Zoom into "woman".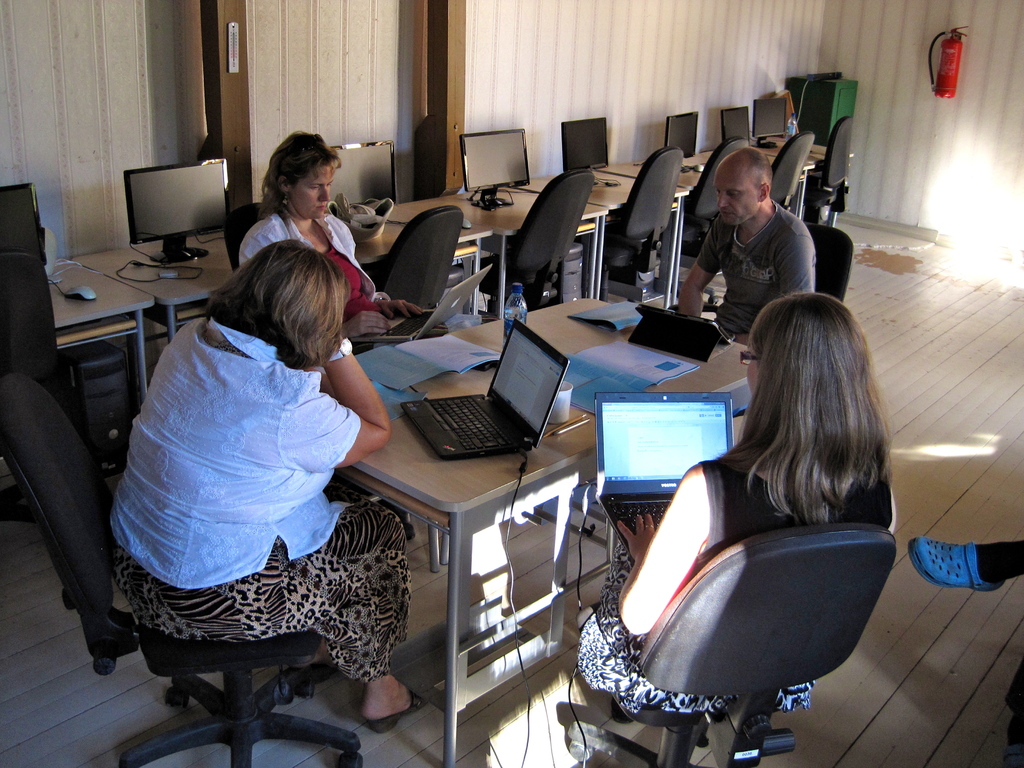
Zoom target: {"left": 96, "top": 163, "right": 432, "bottom": 727}.
